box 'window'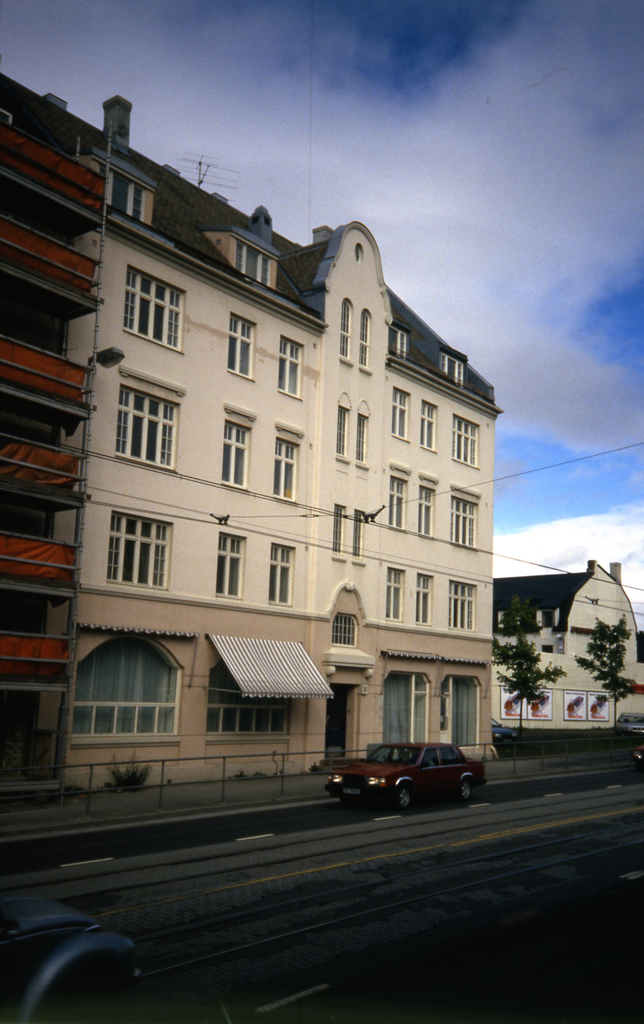
[left=354, top=410, right=365, bottom=461]
